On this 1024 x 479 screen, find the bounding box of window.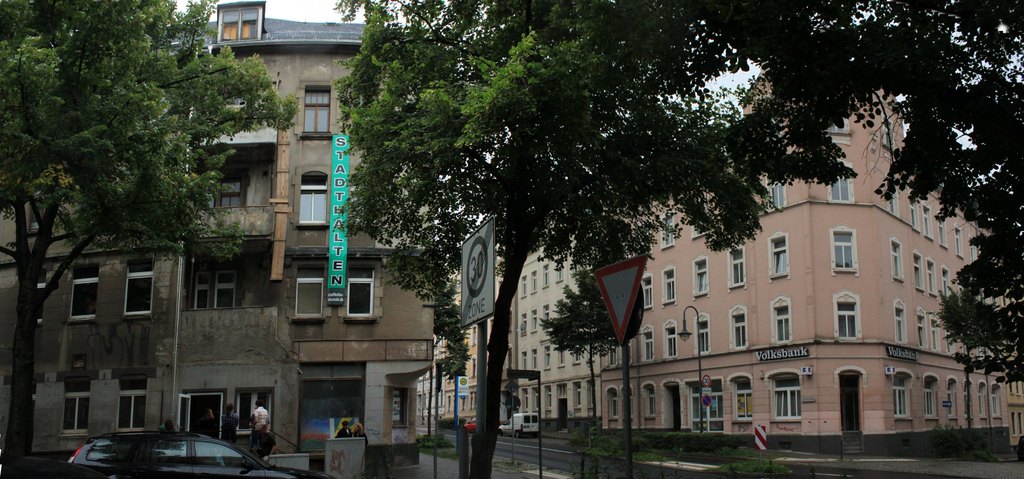
Bounding box: 221/95/246/127.
